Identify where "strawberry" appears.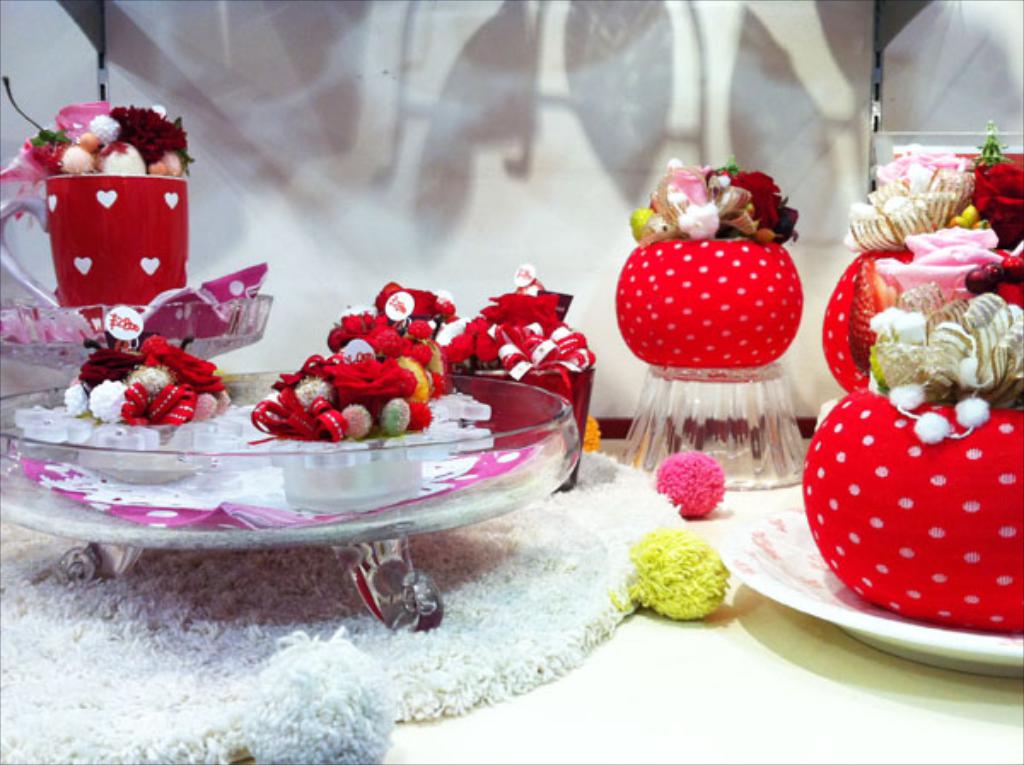
Appears at {"x1": 625, "y1": 224, "x2": 807, "y2": 359}.
